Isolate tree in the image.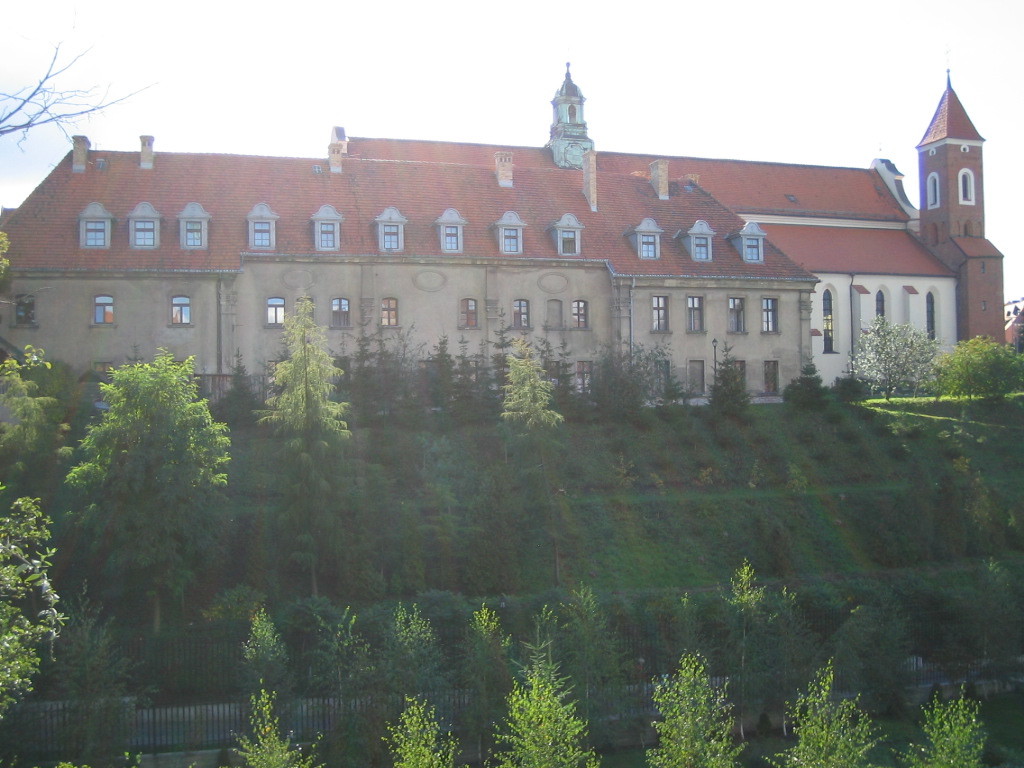
Isolated region: [0, 344, 57, 477].
